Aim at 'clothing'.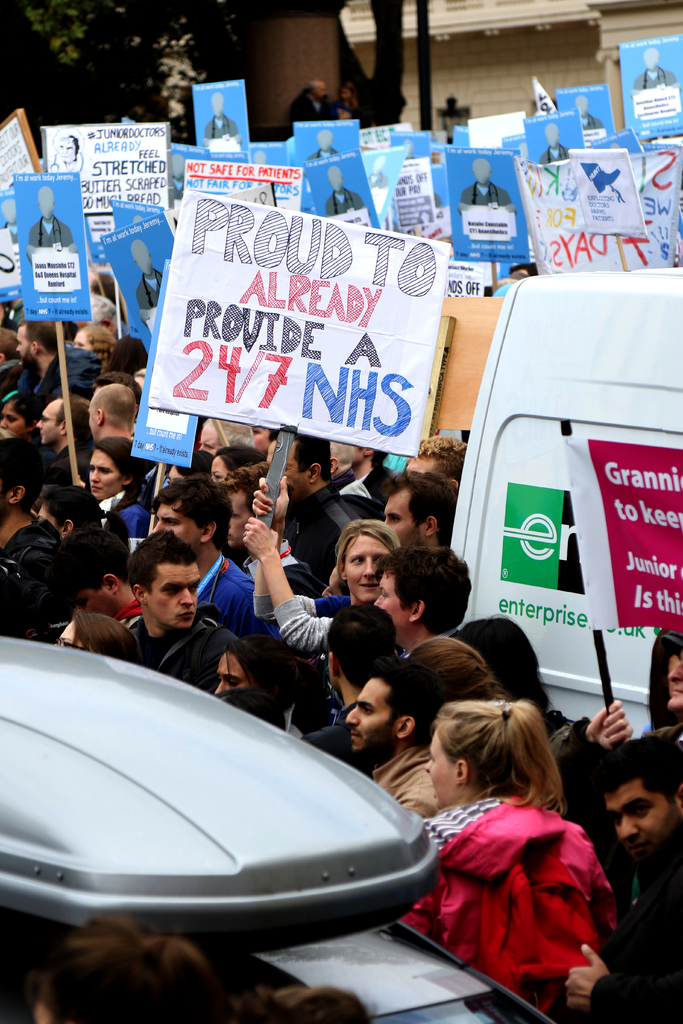
Aimed at (94,480,154,545).
